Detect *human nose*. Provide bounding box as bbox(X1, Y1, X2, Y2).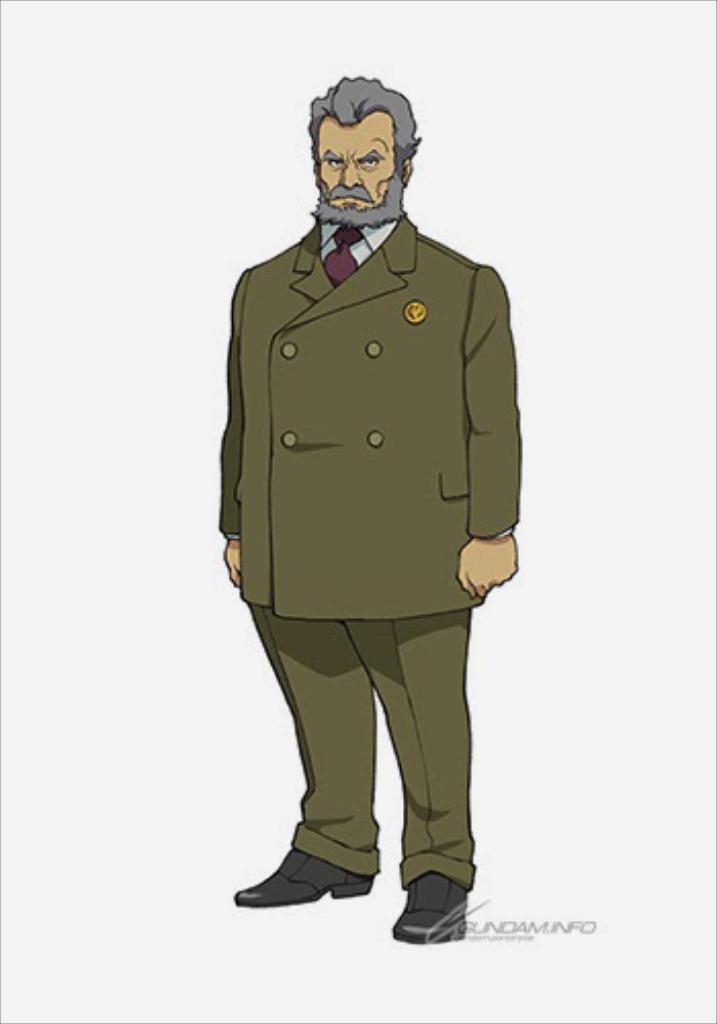
bbox(336, 160, 365, 186).
